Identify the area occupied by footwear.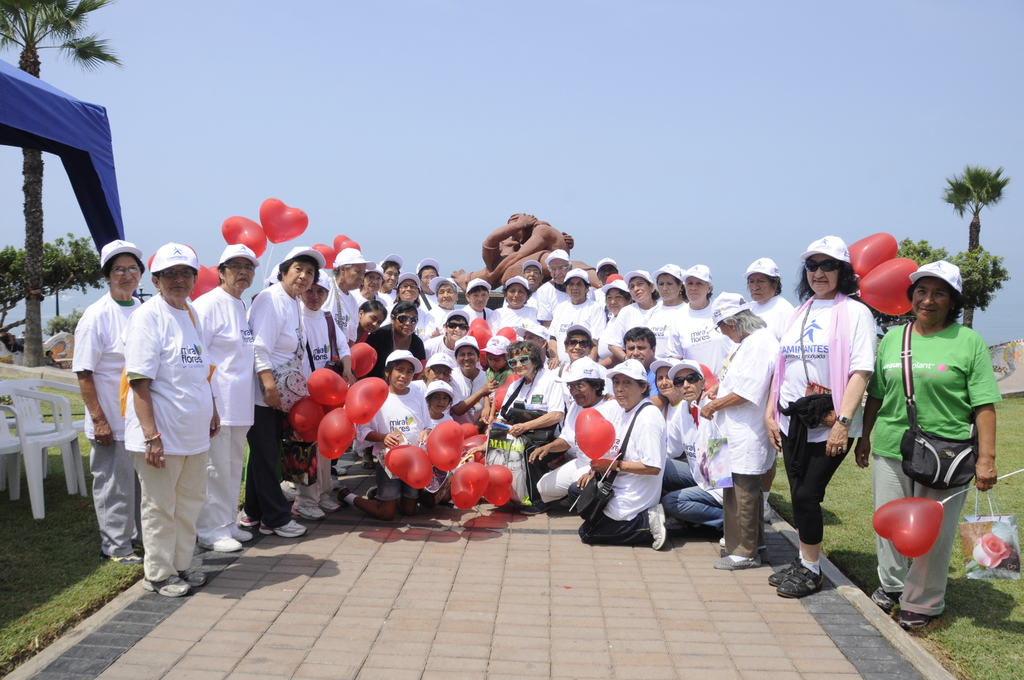
Area: l=260, t=522, r=301, b=544.
